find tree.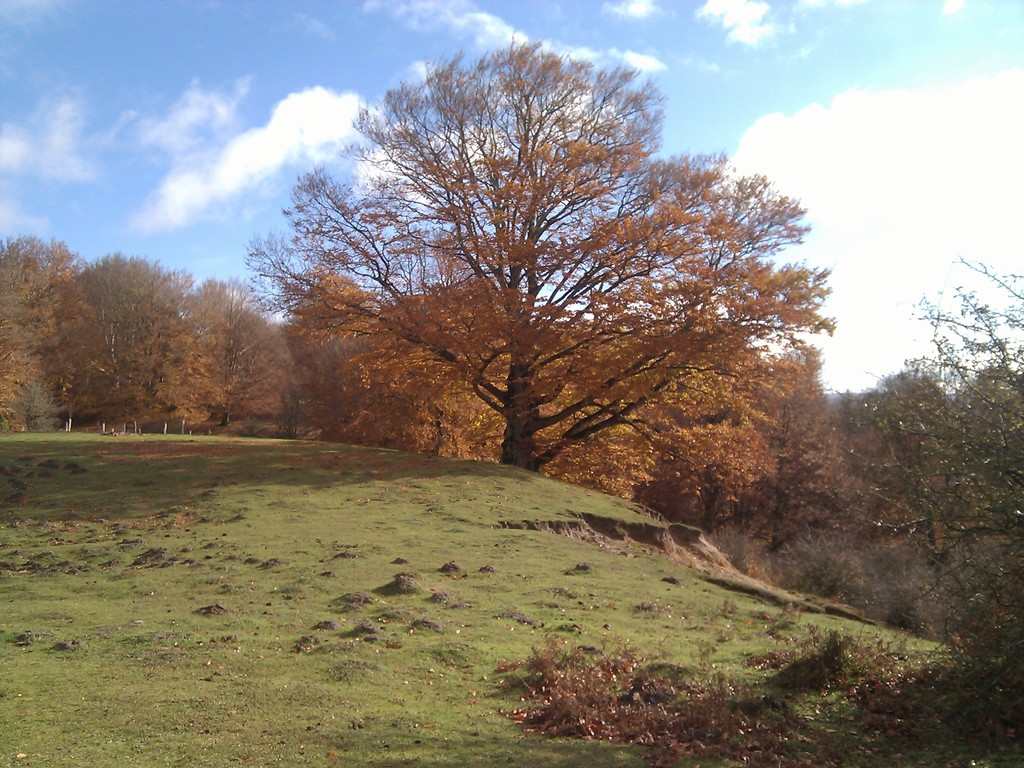
bbox(244, 41, 837, 474).
